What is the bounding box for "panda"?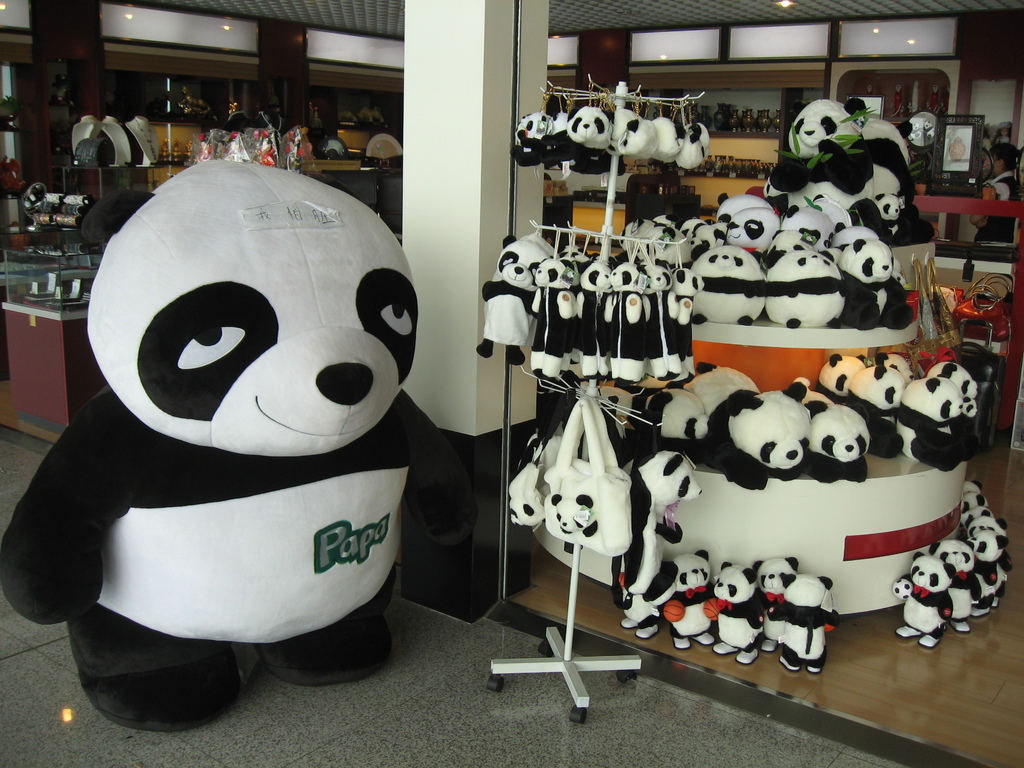
(502,461,547,526).
